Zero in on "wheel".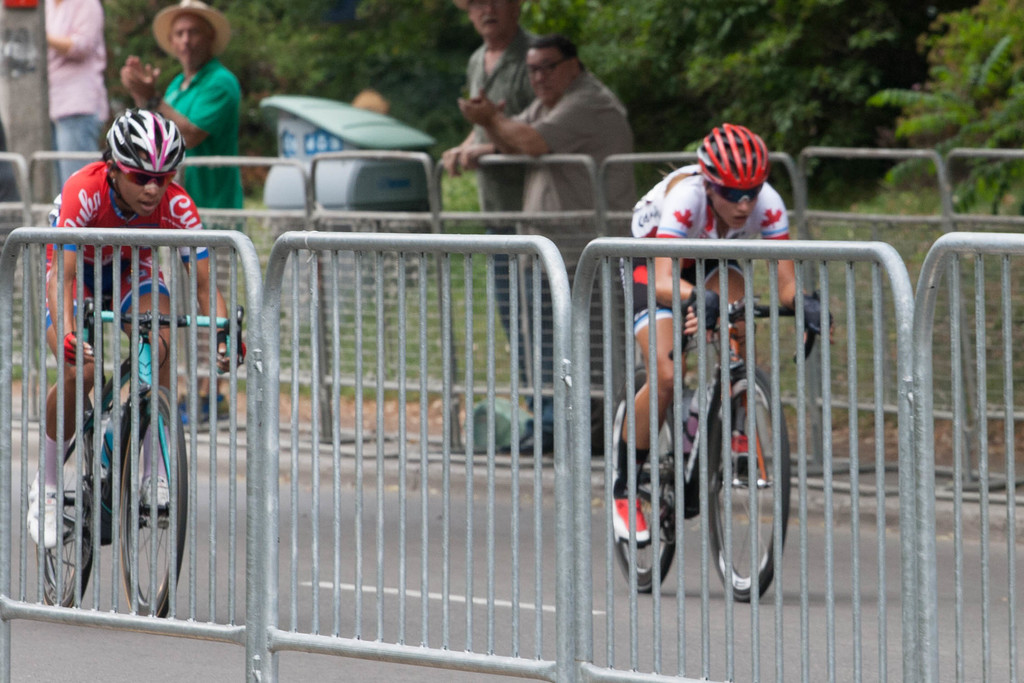
Zeroed in: Rect(607, 370, 689, 593).
